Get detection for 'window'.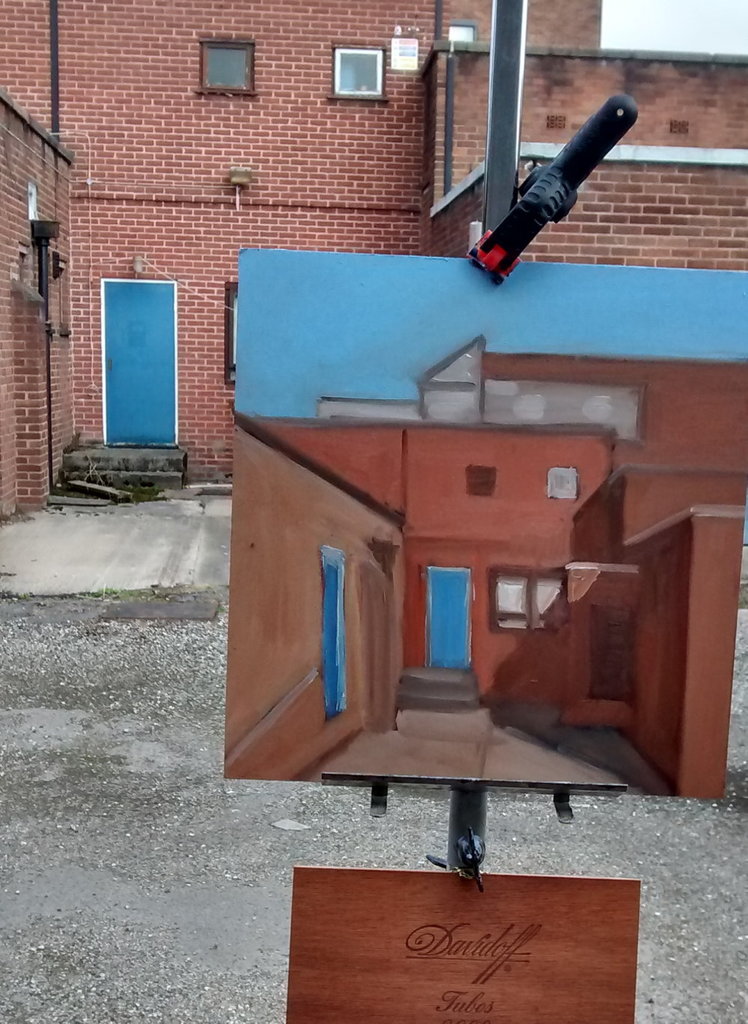
Detection: [x1=328, y1=46, x2=384, y2=91].
